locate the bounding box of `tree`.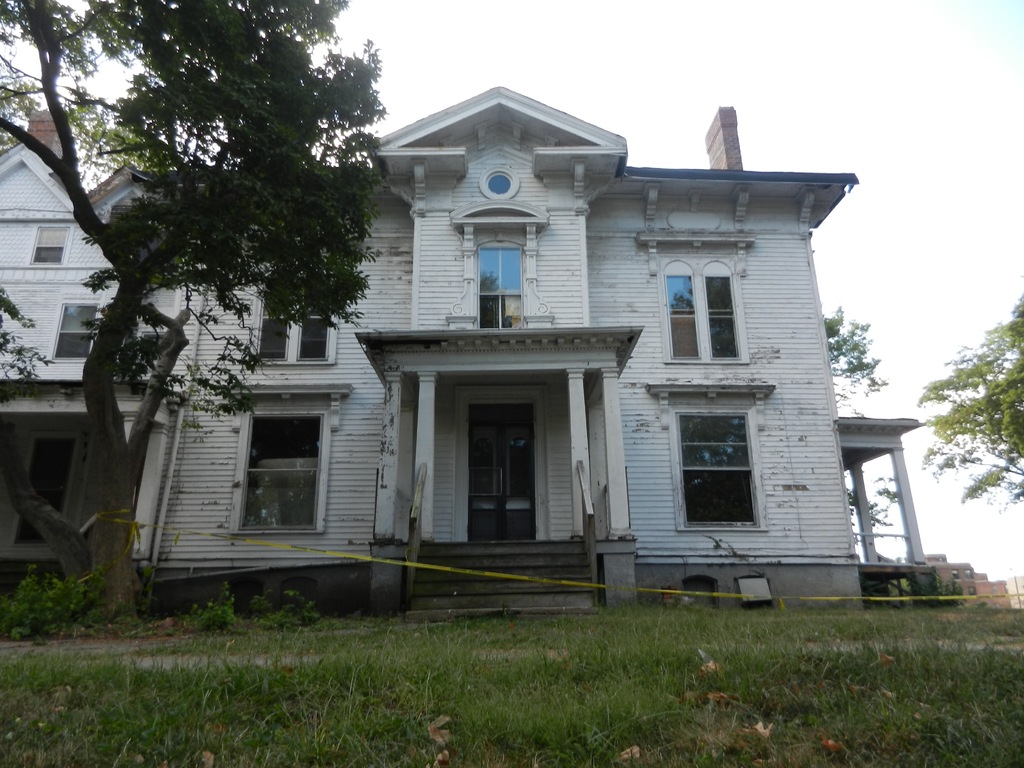
Bounding box: <box>904,279,1023,521</box>.
